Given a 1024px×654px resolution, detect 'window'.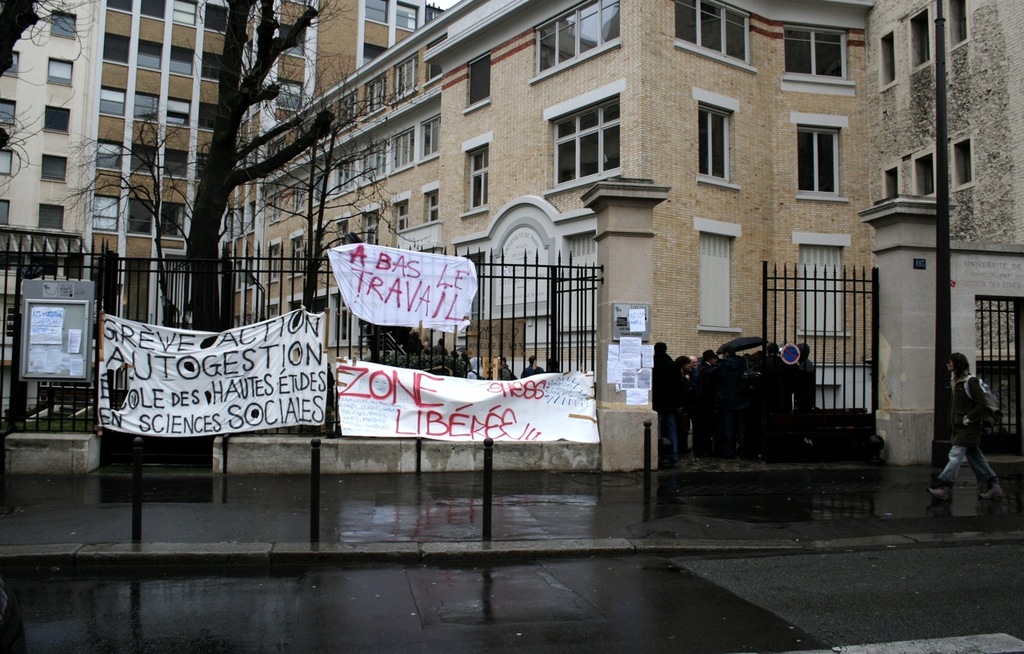
387:126:414:175.
